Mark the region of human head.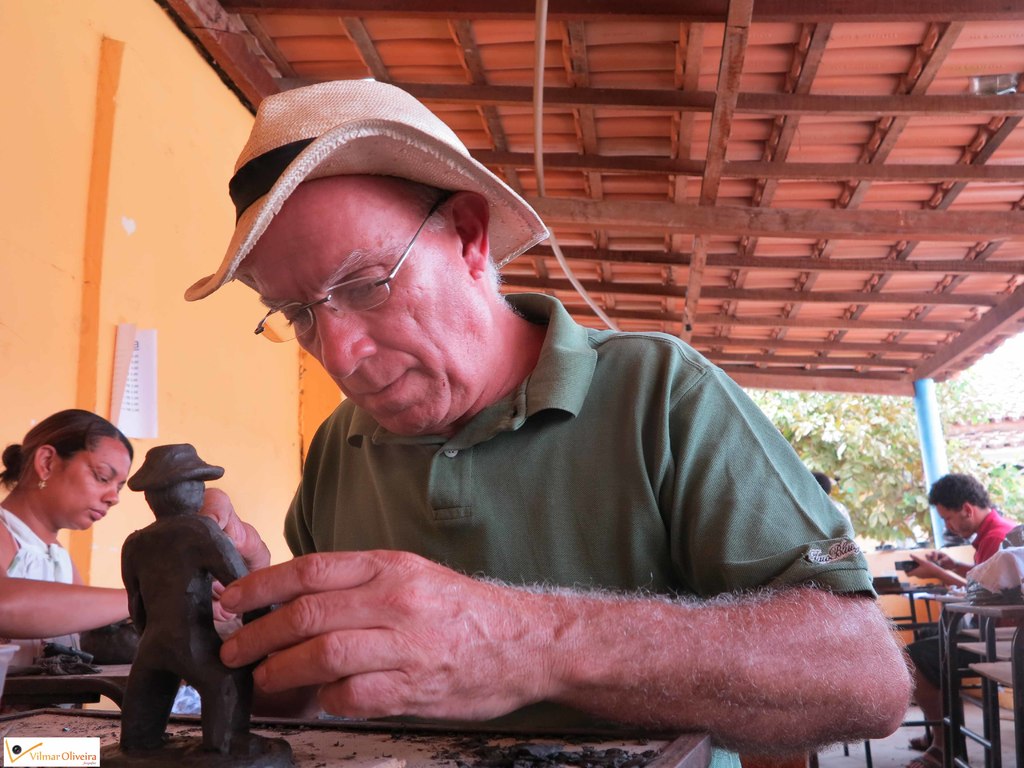
Region: Rect(923, 468, 995, 537).
